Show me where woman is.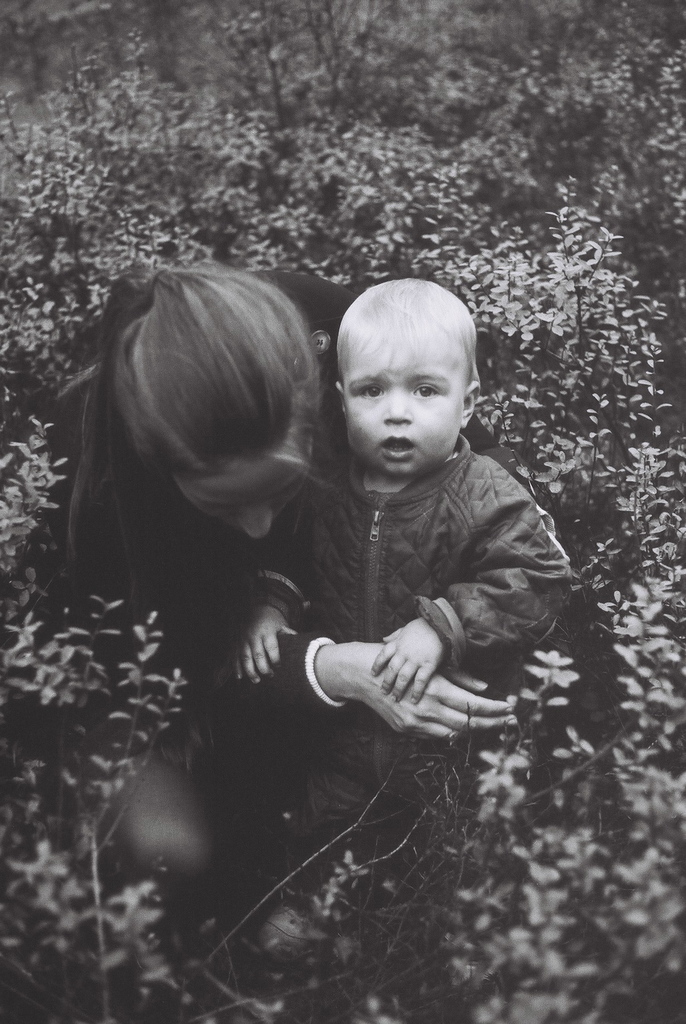
woman is at rect(129, 212, 559, 925).
